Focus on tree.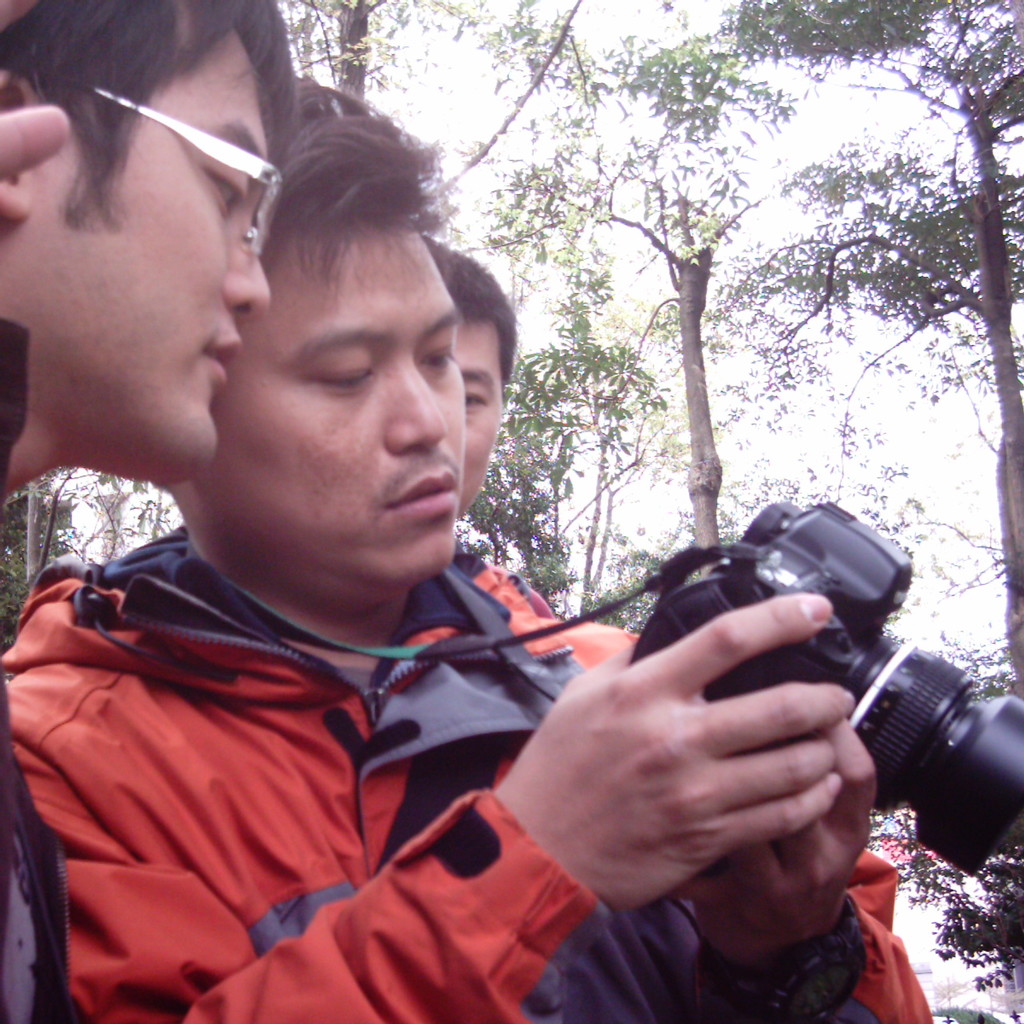
Focused at 726, 0, 1023, 1023.
